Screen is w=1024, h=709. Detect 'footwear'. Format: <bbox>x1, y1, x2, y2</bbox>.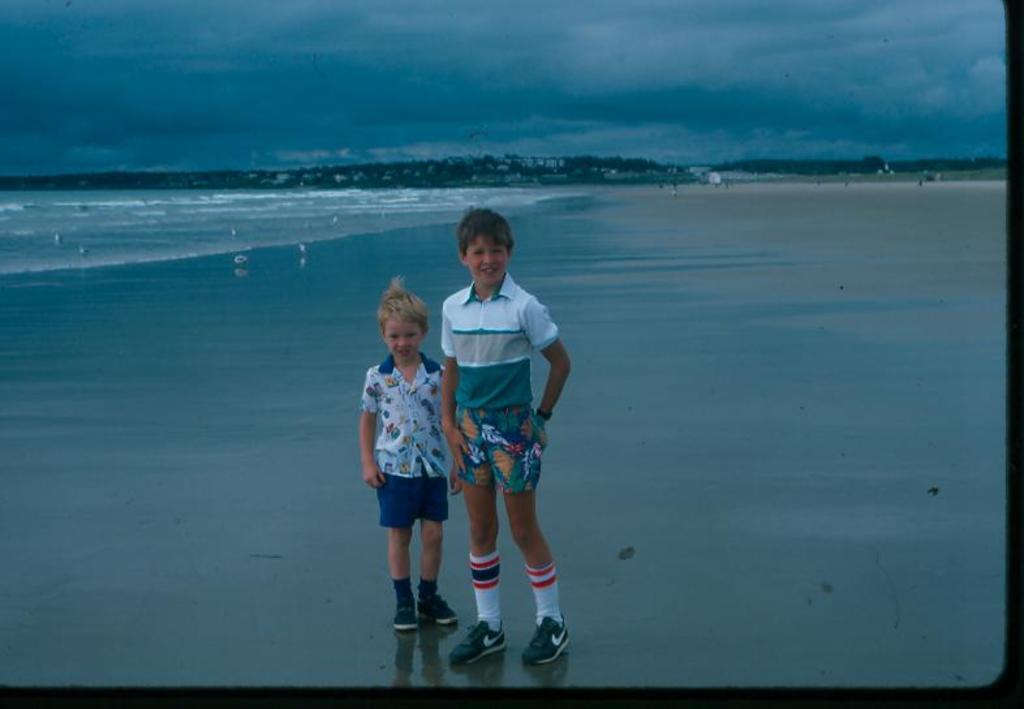
<bbox>449, 619, 512, 666</bbox>.
